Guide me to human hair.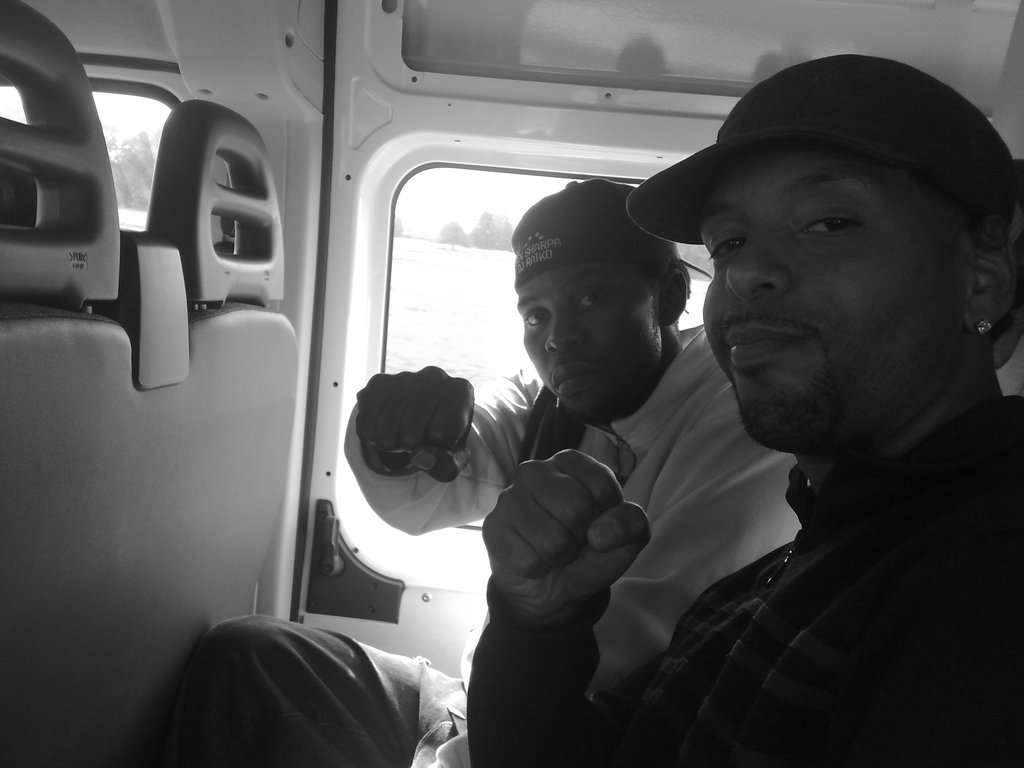
Guidance: x1=970, y1=219, x2=1002, y2=246.
